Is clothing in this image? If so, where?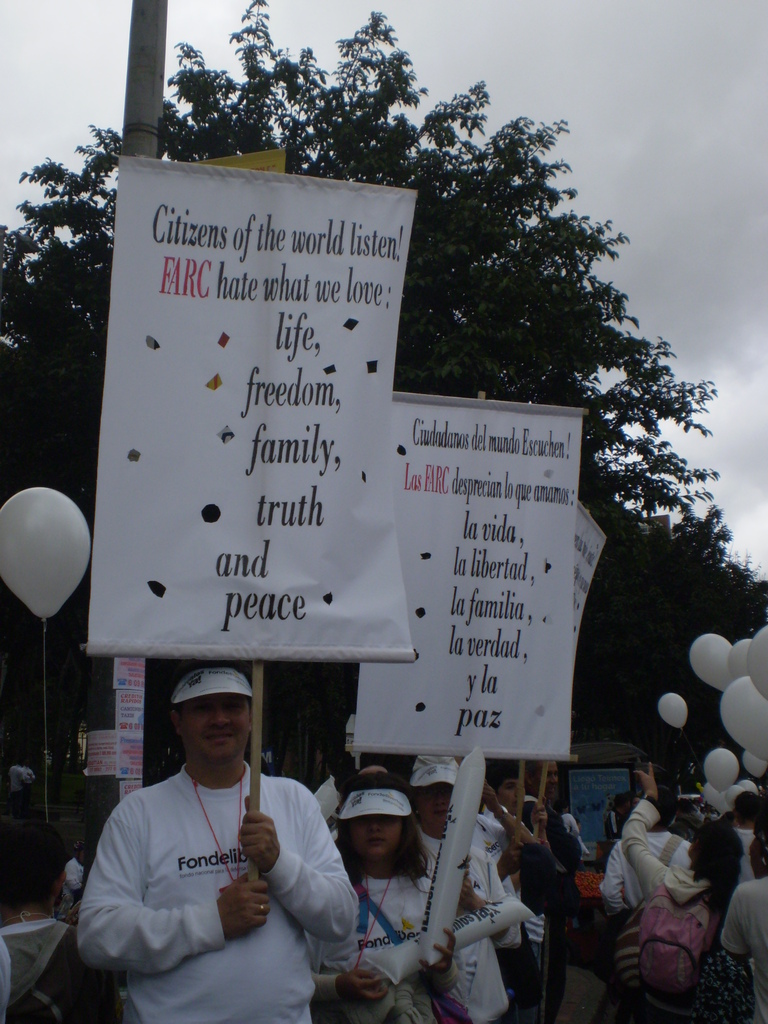
Yes, at (599,832,692,923).
